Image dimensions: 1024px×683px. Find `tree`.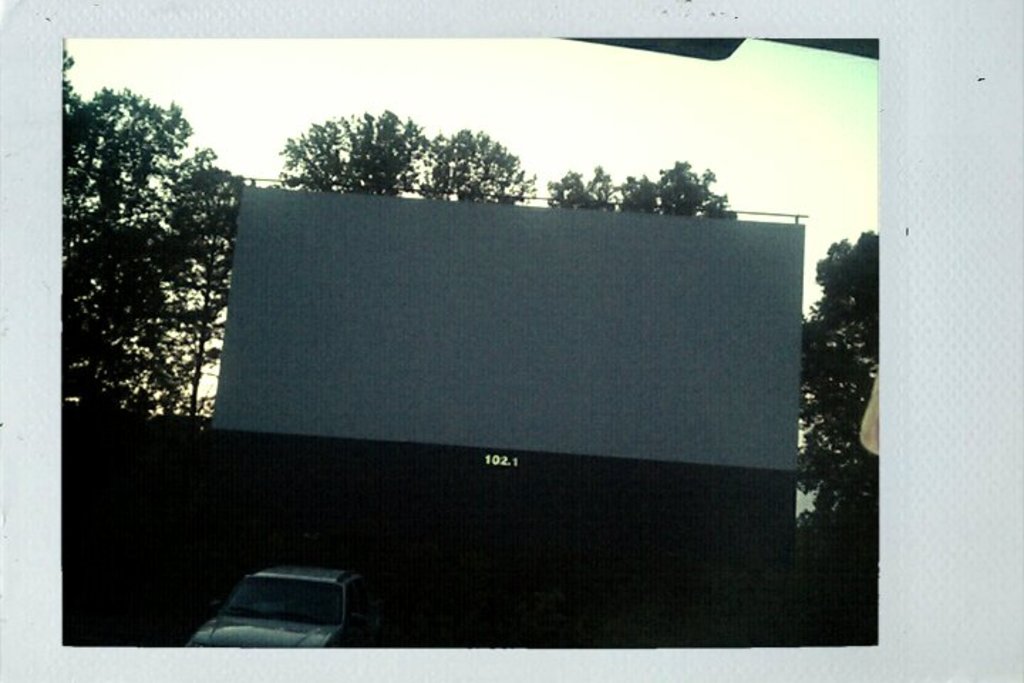
<bbox>552, 168, 630, 215</bbox>.
